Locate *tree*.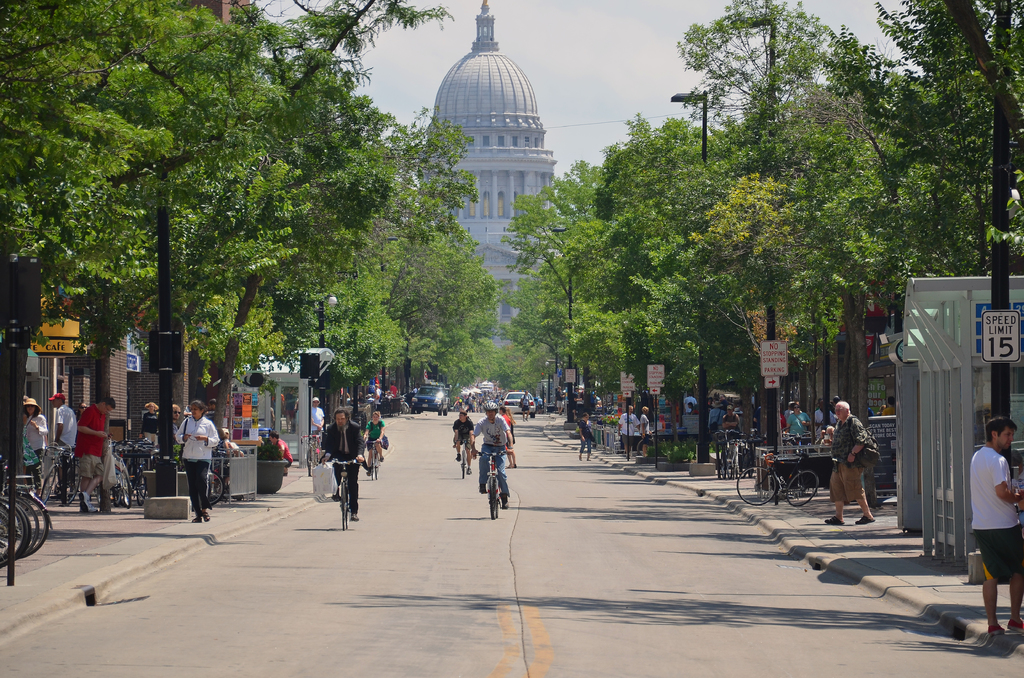
Bounding box: box=[504, 154, 612, 408].
